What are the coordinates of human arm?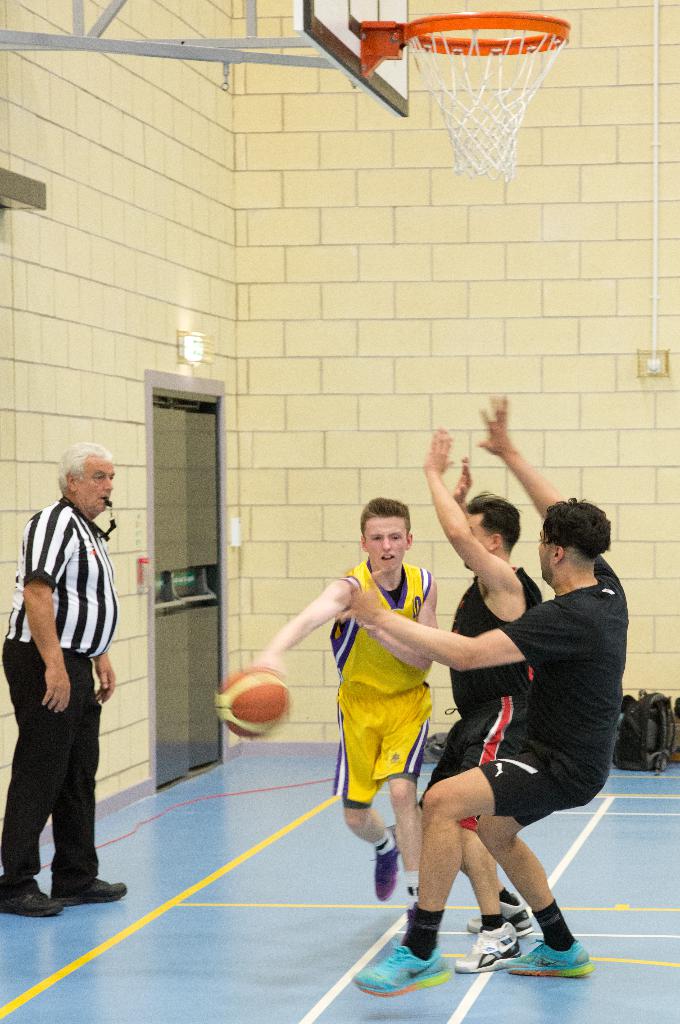
region(13, 497, 82, 724).
